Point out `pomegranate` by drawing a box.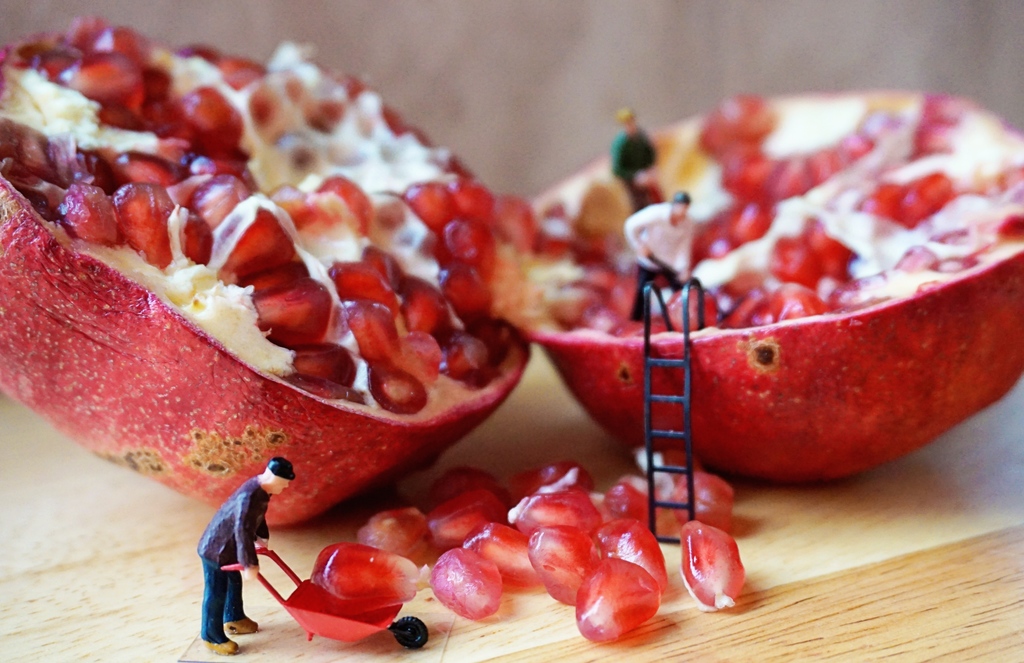
bbox=(0, 18, 1023, 532).
